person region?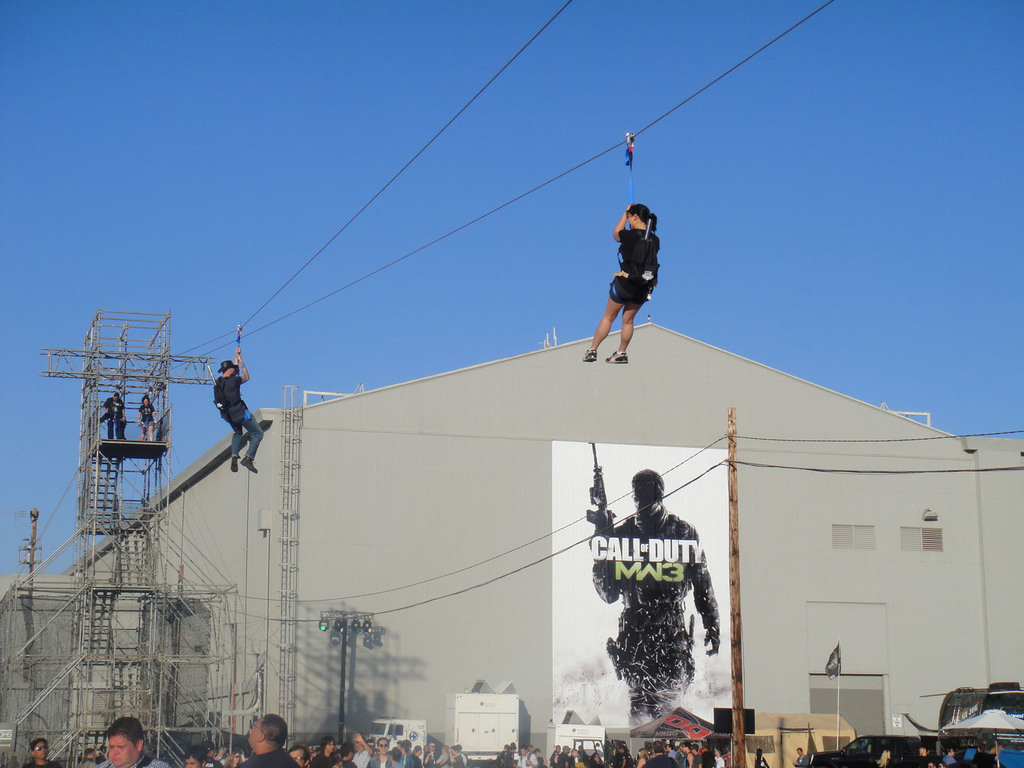
region(365, 736, 393, 767)
